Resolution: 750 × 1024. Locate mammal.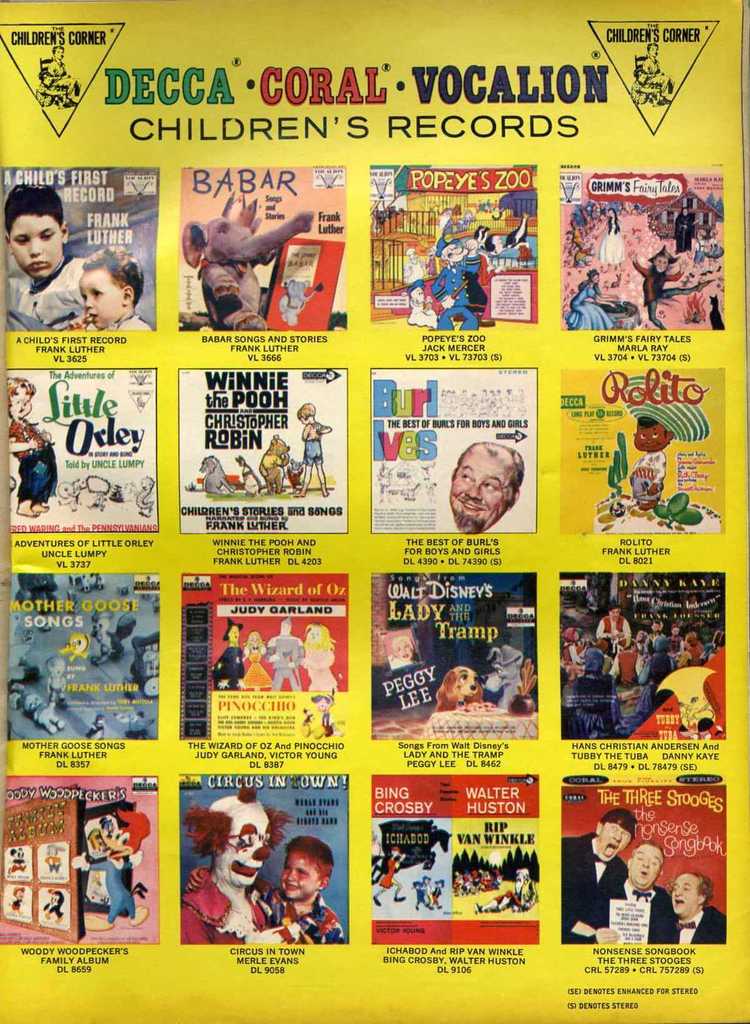
667,874,729,949.
